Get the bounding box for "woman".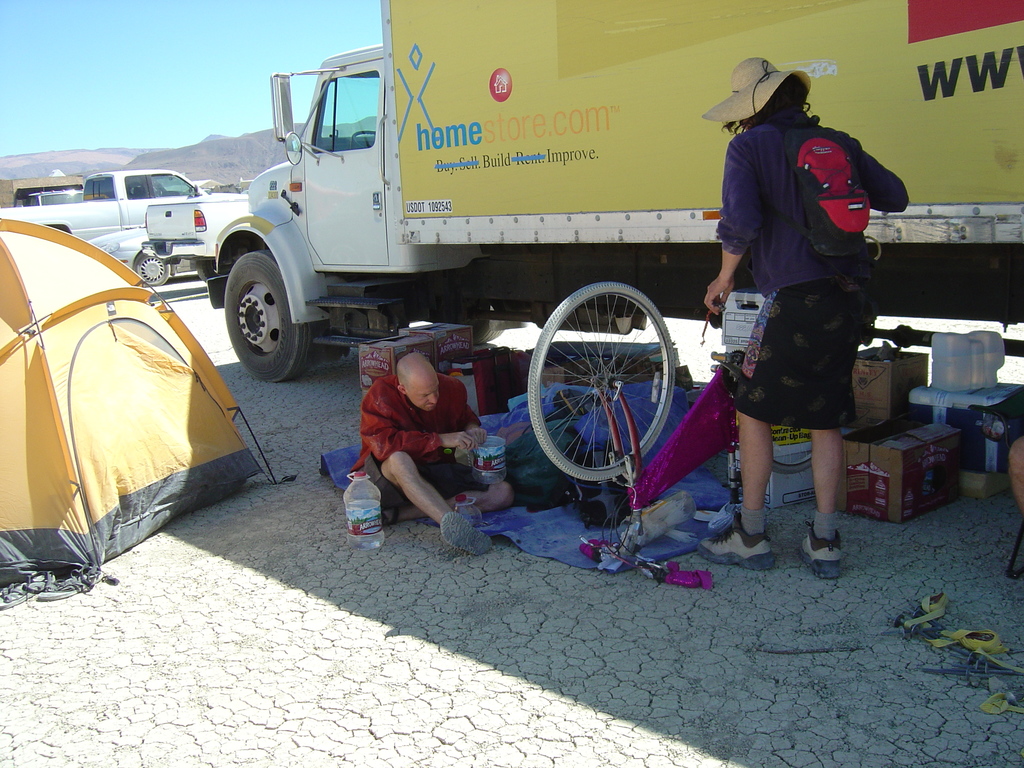
pyautogui.locateOnScreen(689, 46, 897, 549).
